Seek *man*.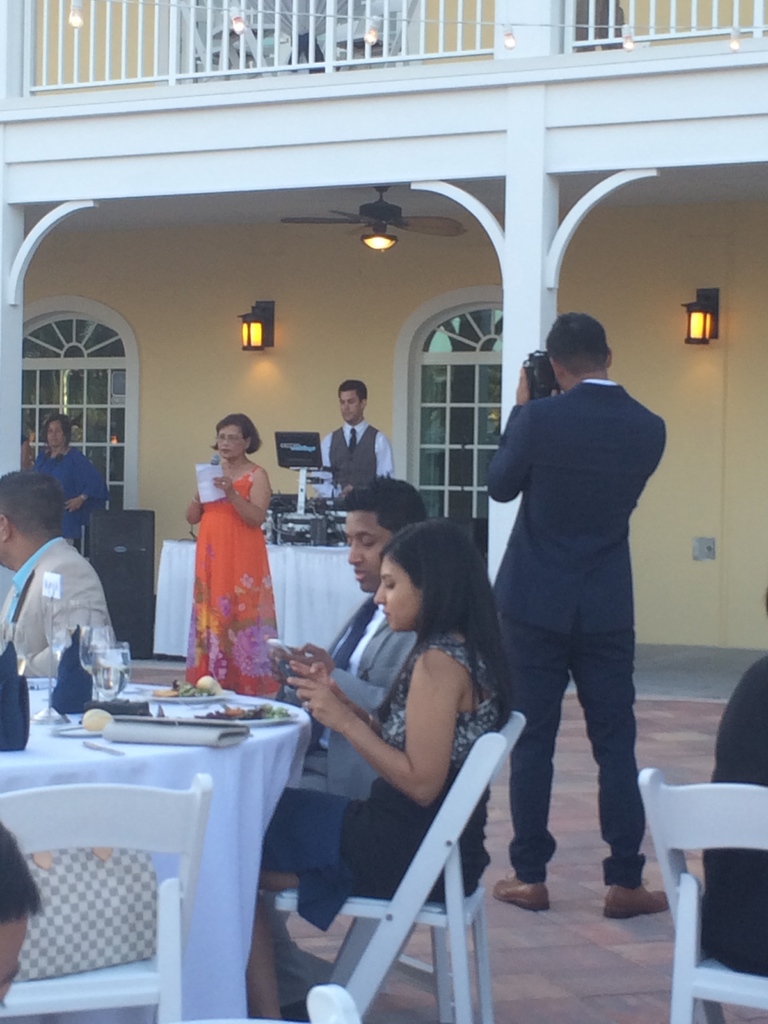
<region>326, 377, 390, 543</region>.
